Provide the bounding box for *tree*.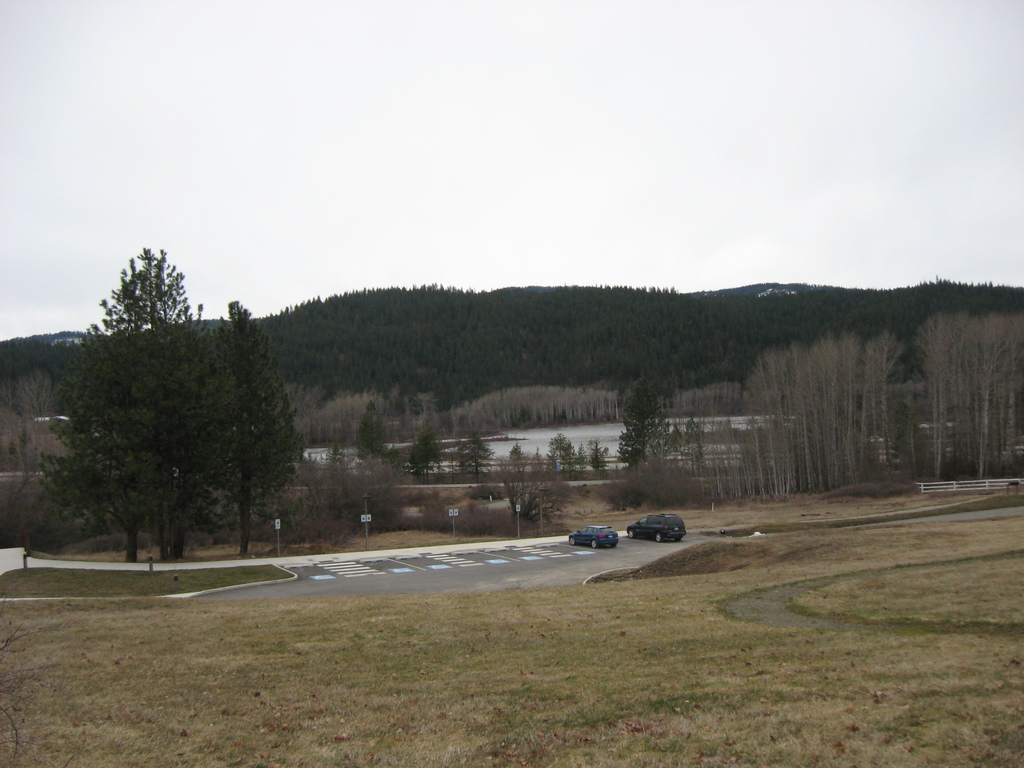
pyautogui.locateOnScreen(611, 367, 679, 479).
